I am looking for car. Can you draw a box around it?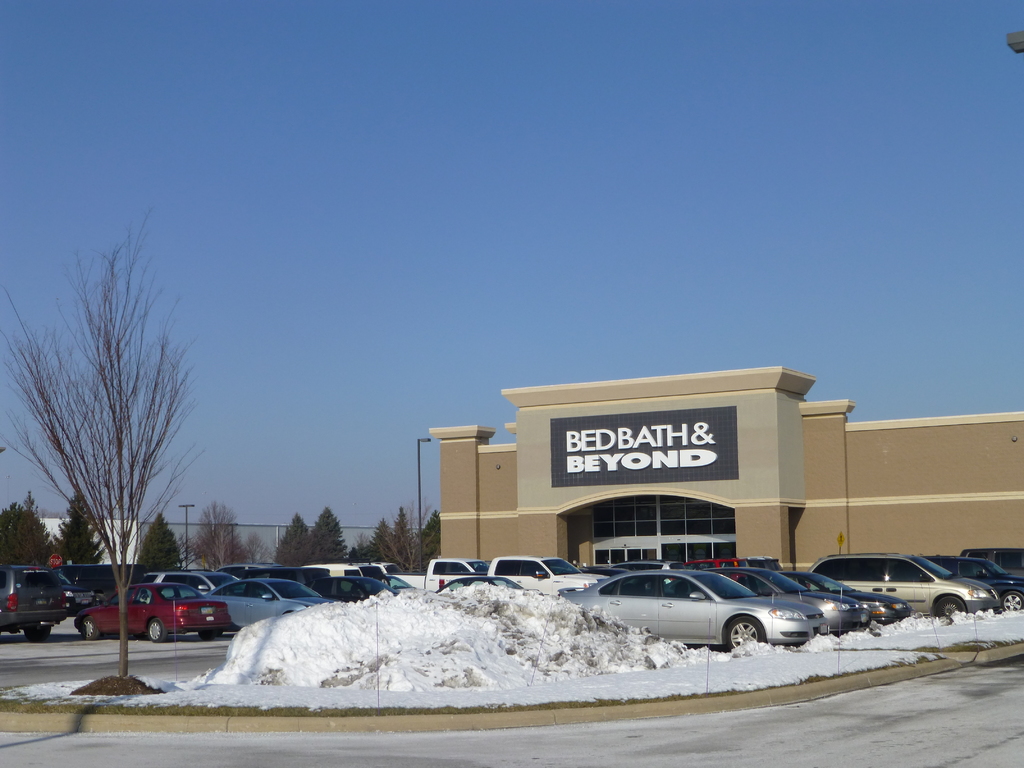
Sure, the bounding box is x1=213, y1=561, x2=275, y2=581.
